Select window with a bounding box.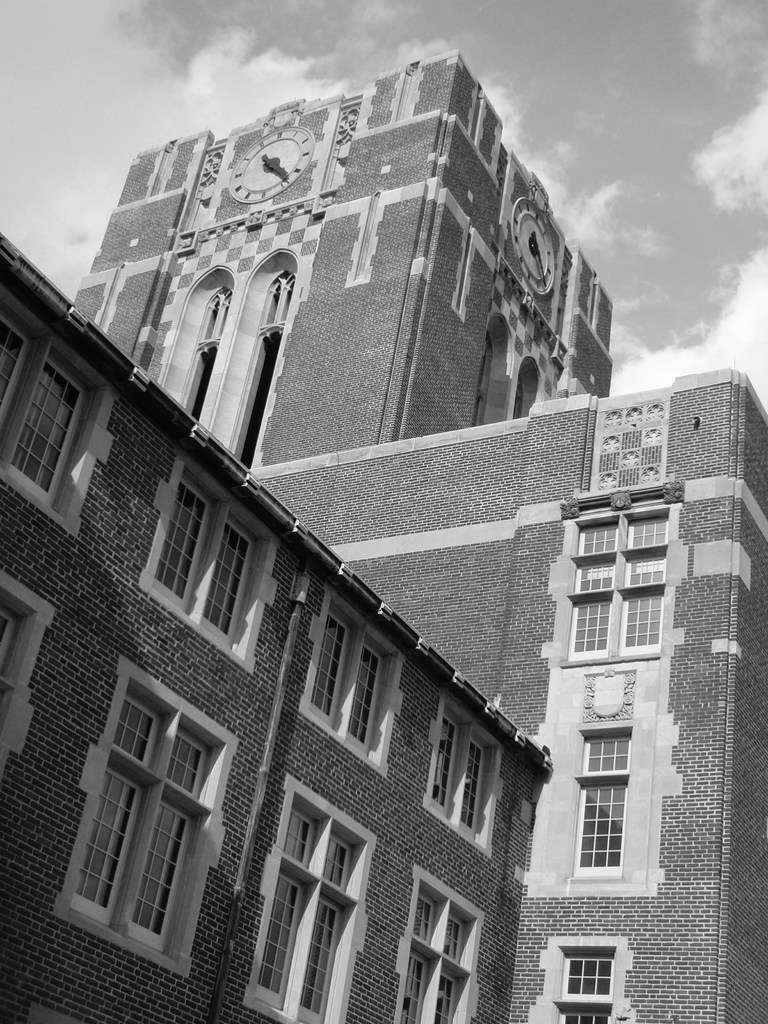
crop(209, 248, 298, 474).
